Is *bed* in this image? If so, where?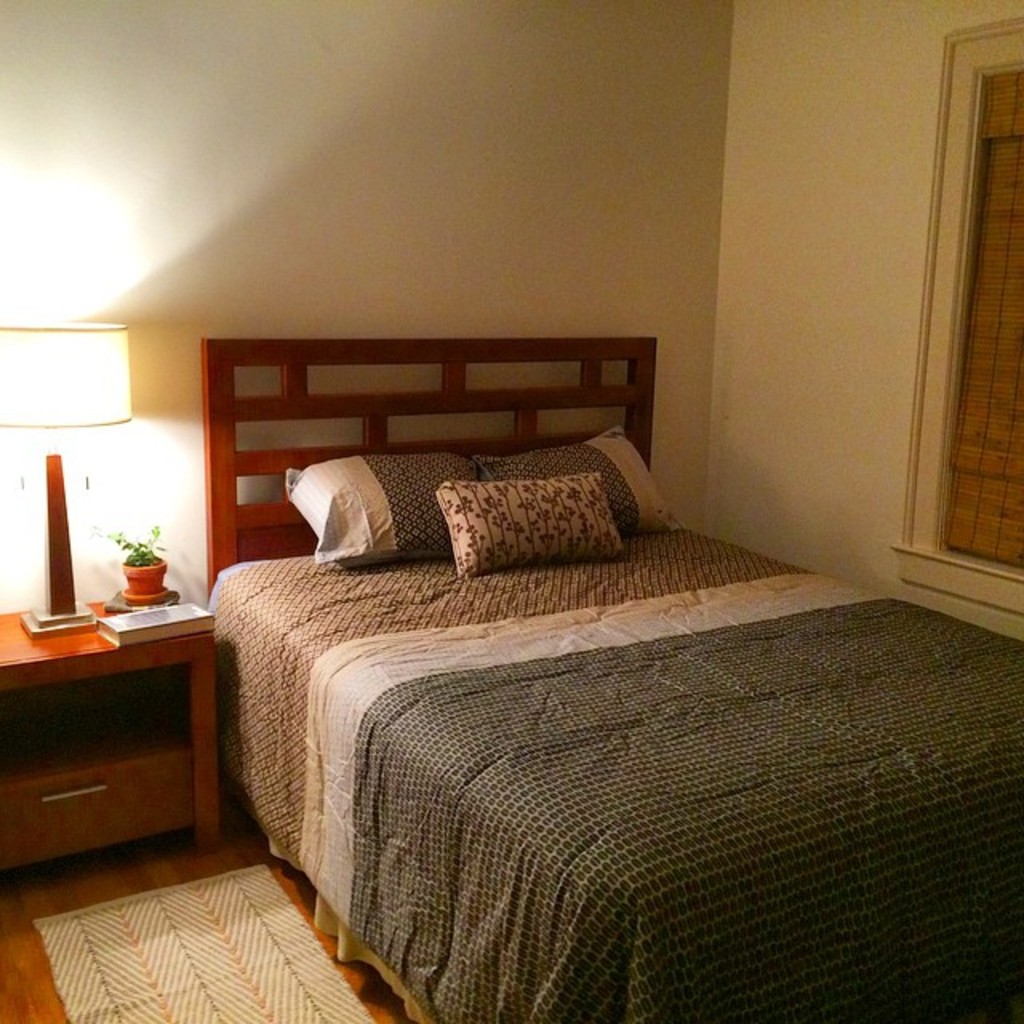
Yes, at detection(200, 330, 1022, 1019).
